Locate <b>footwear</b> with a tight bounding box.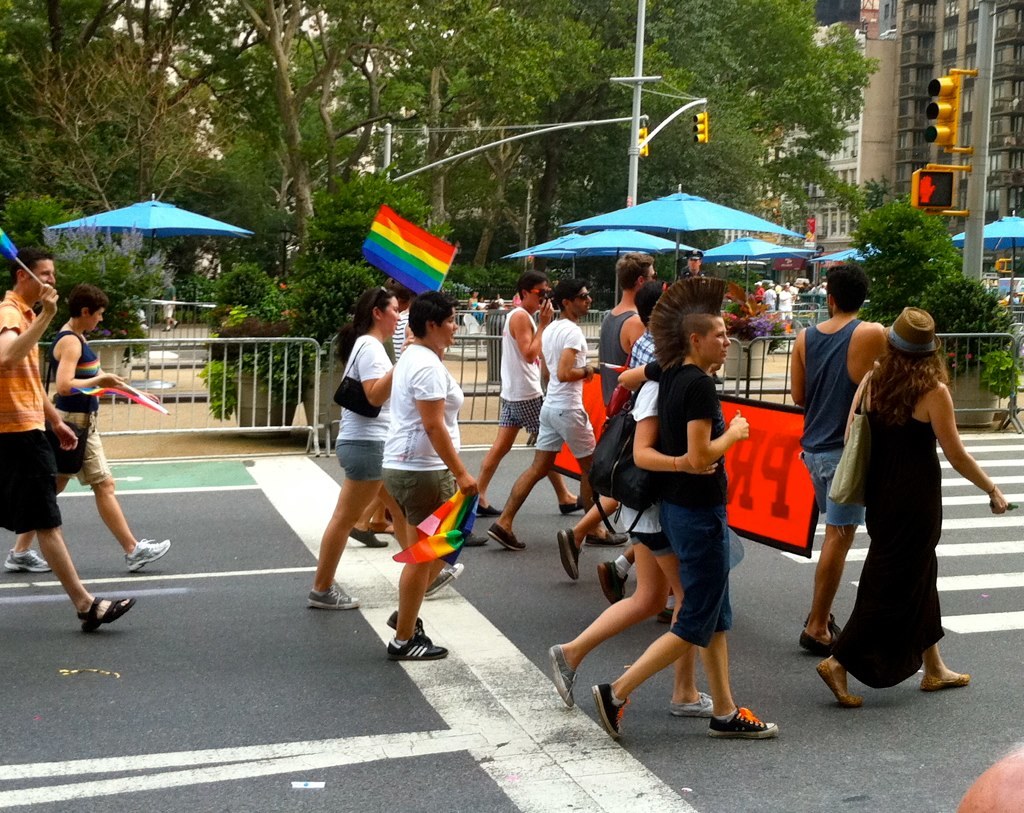
<box>560,495,585,512</box>.
